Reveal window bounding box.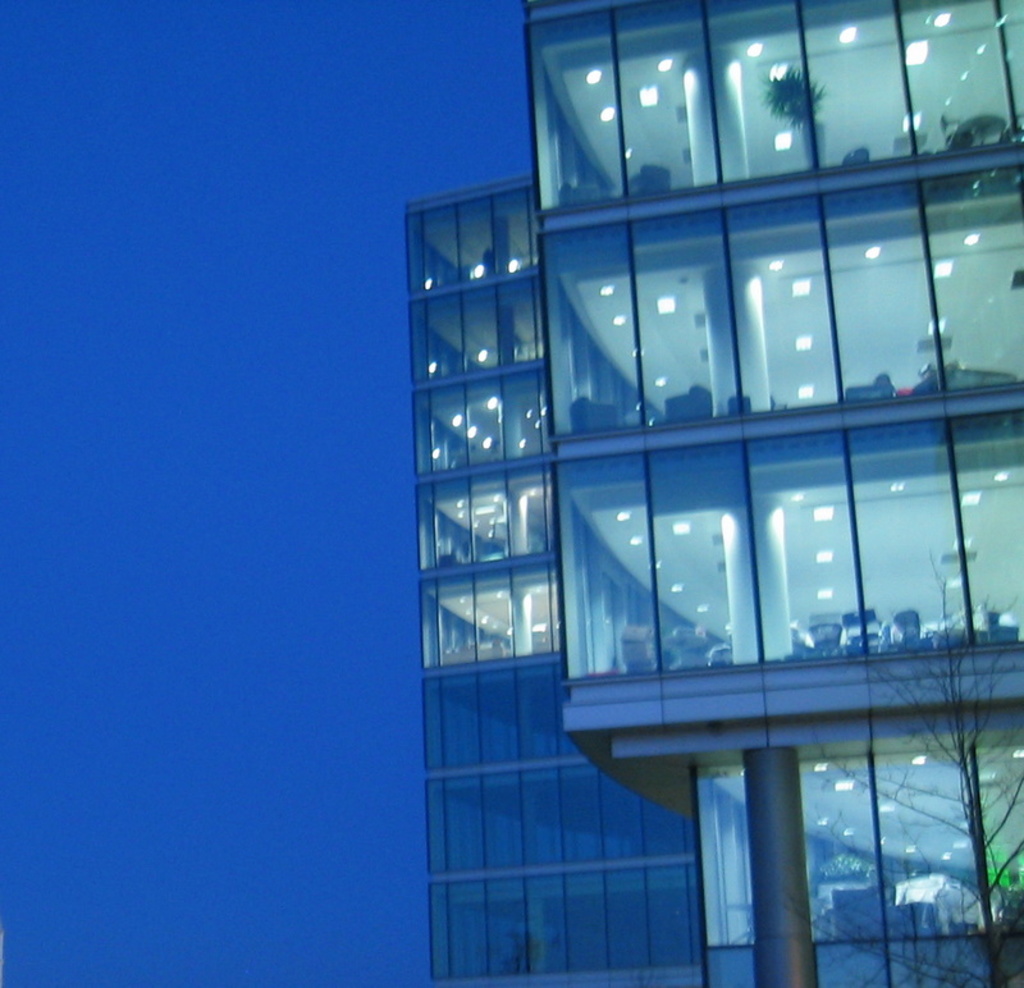
Revealed: <box>744,712,965,941</box>.
